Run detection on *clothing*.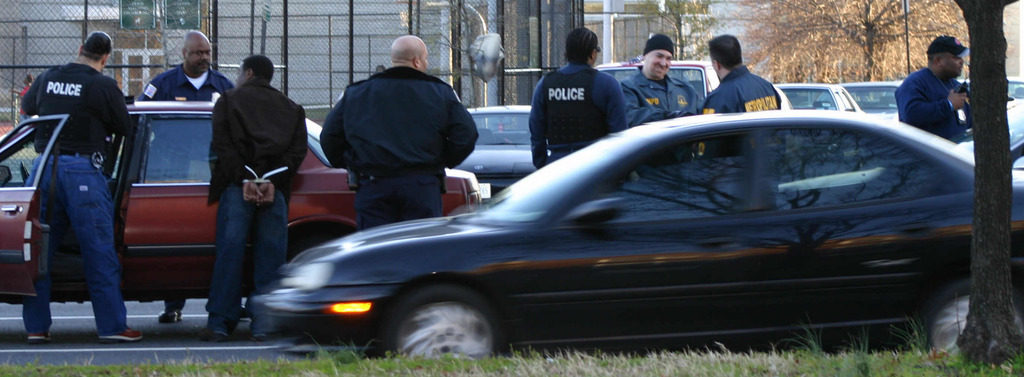
Result: x1=134, y1=60, x2=236, y2=310.
